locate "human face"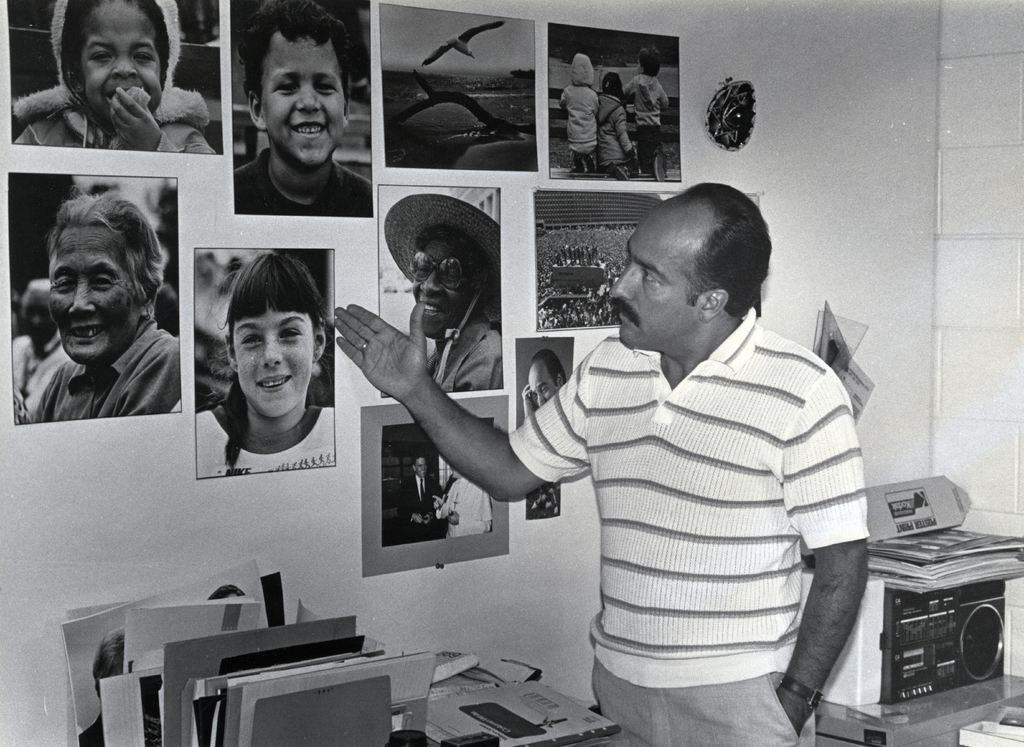
Rect(612, 218, 701, 342)
